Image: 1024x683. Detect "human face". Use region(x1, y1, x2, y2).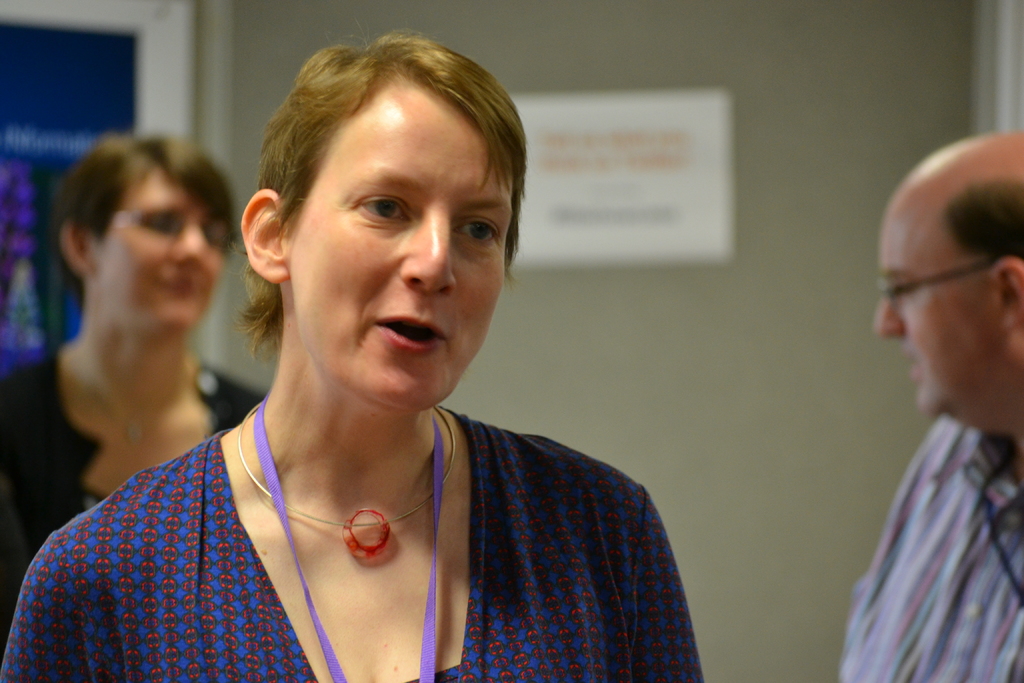
region(876, 178, 1023, 438).
